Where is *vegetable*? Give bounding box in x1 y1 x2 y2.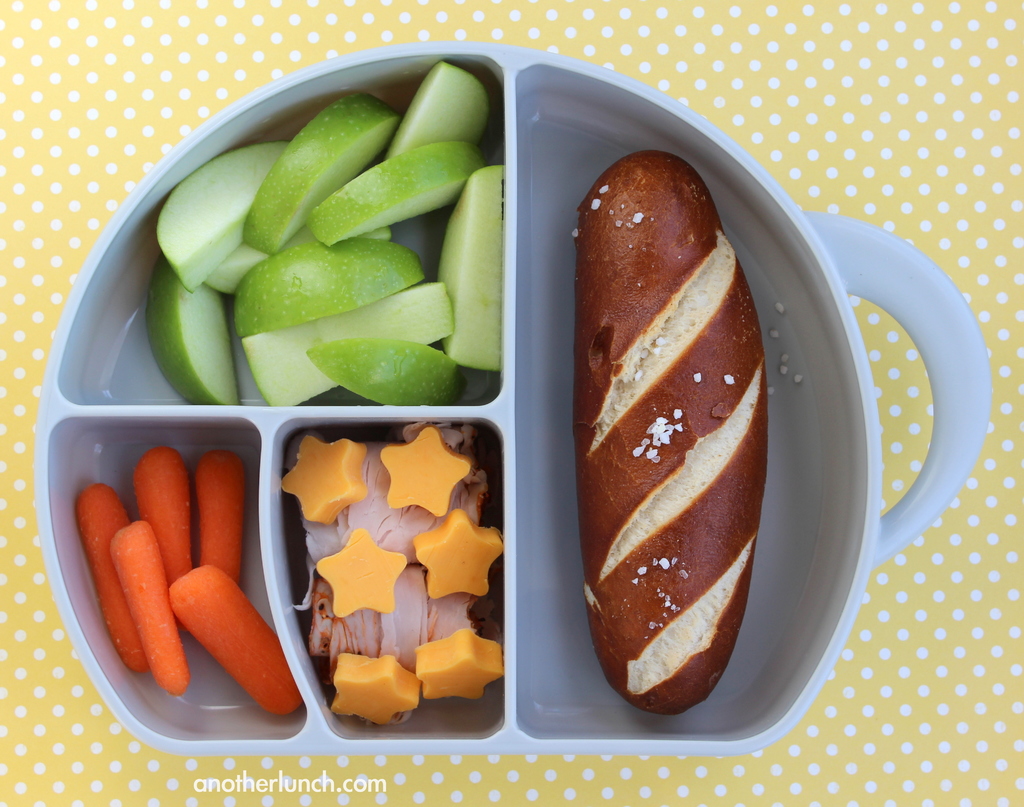
77 485 149 675.
